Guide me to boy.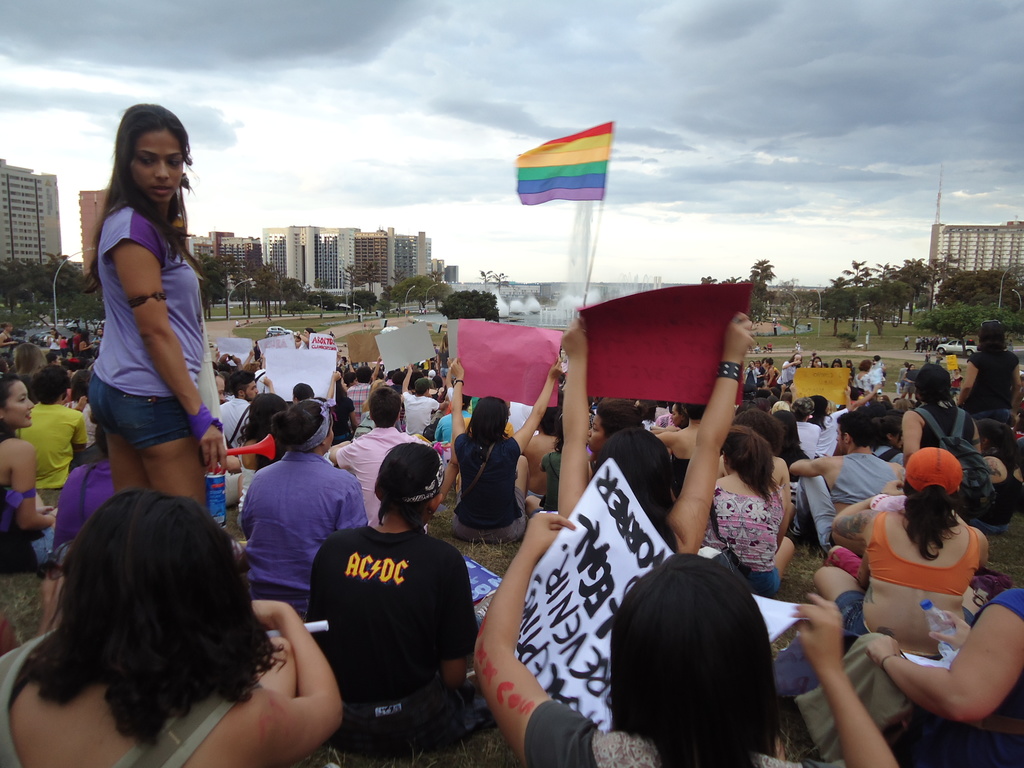
Guidance: x1=10 y1=363 x2=93 y2=497.
